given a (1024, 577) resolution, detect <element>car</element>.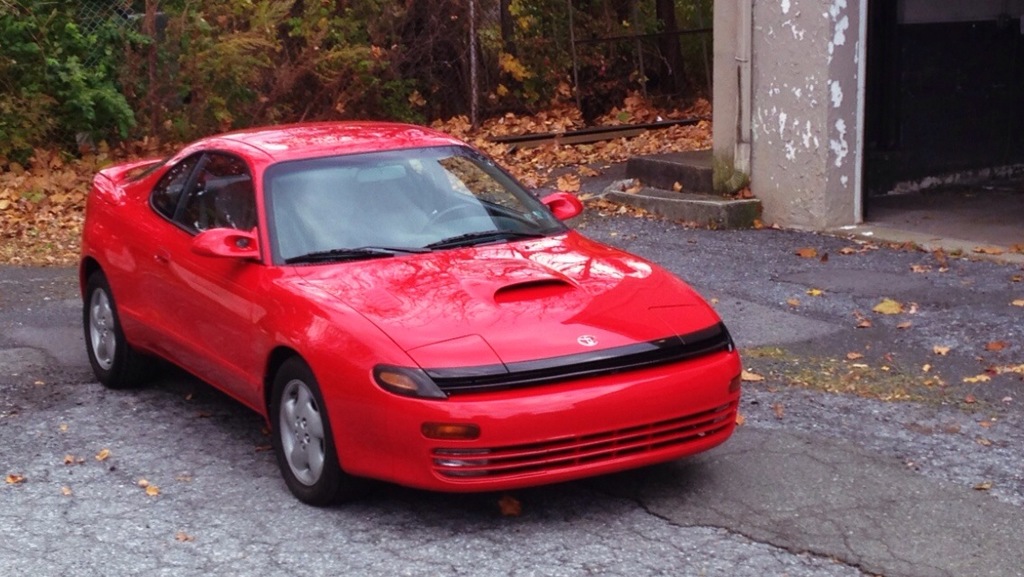
{"left": 74, "top": 123, "right": 745, "bottom": 508}.
